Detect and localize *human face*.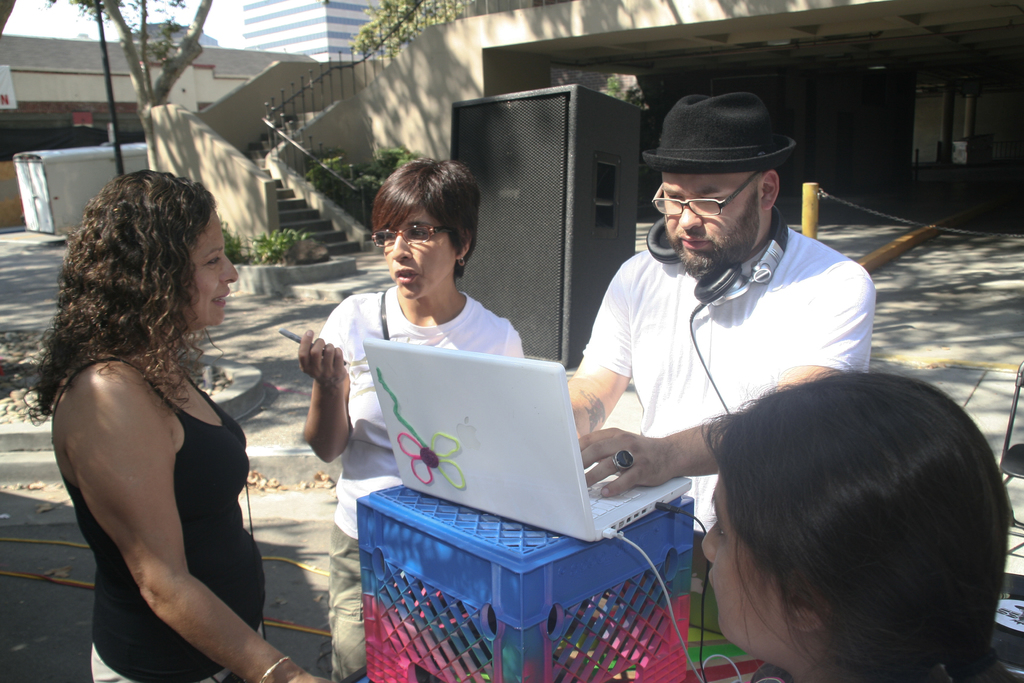
Localized at [x1=659, y1=172, x2=762, y2=276].
